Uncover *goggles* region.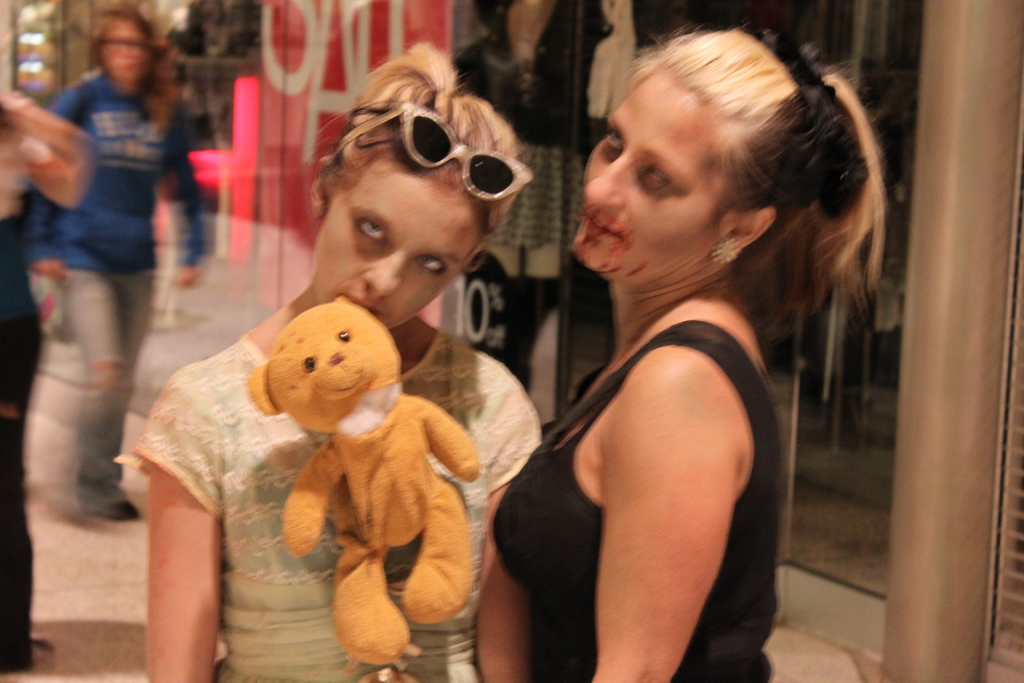
Uncovered: (x1=326, y1=101, x2=518, y2=193).
